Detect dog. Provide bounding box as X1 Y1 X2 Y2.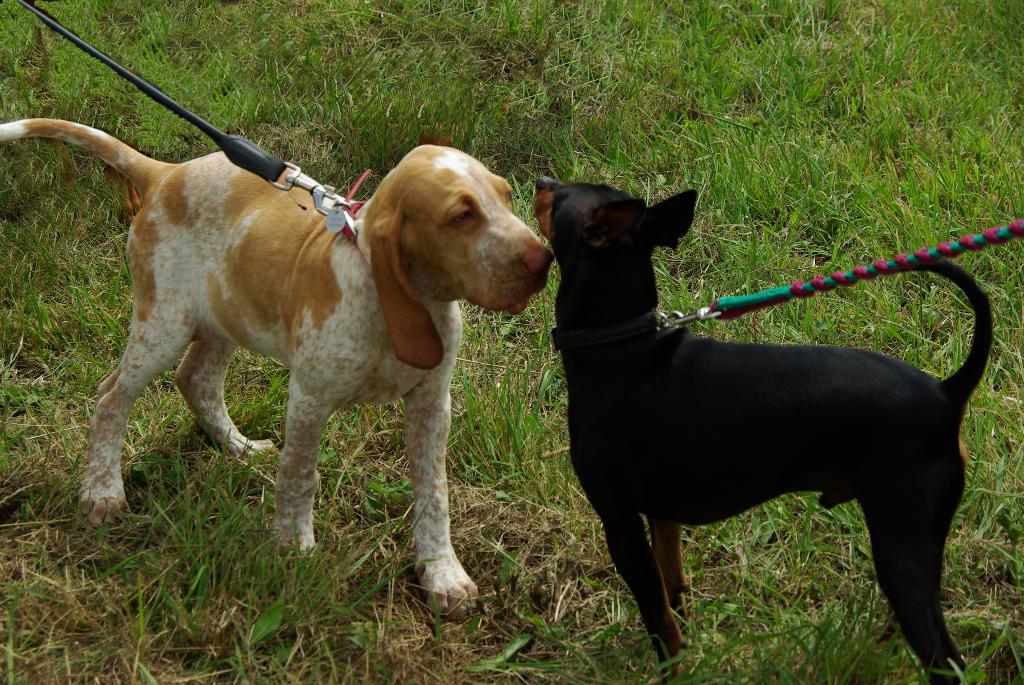
0 113 552 625.
